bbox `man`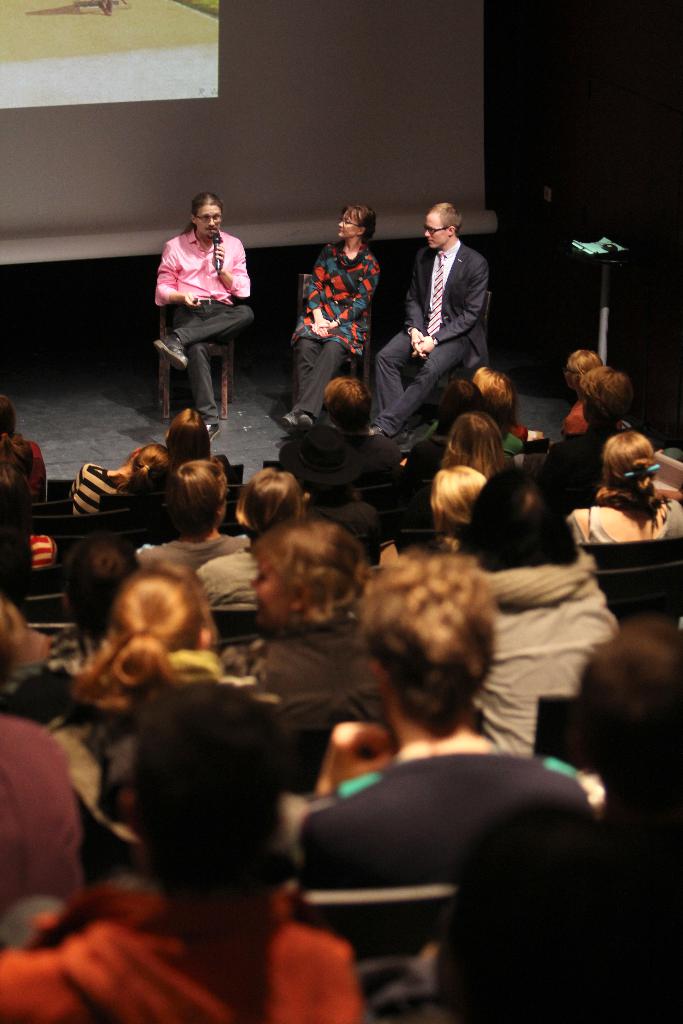
x1=0 y1=672 x2=362 y2=1023
